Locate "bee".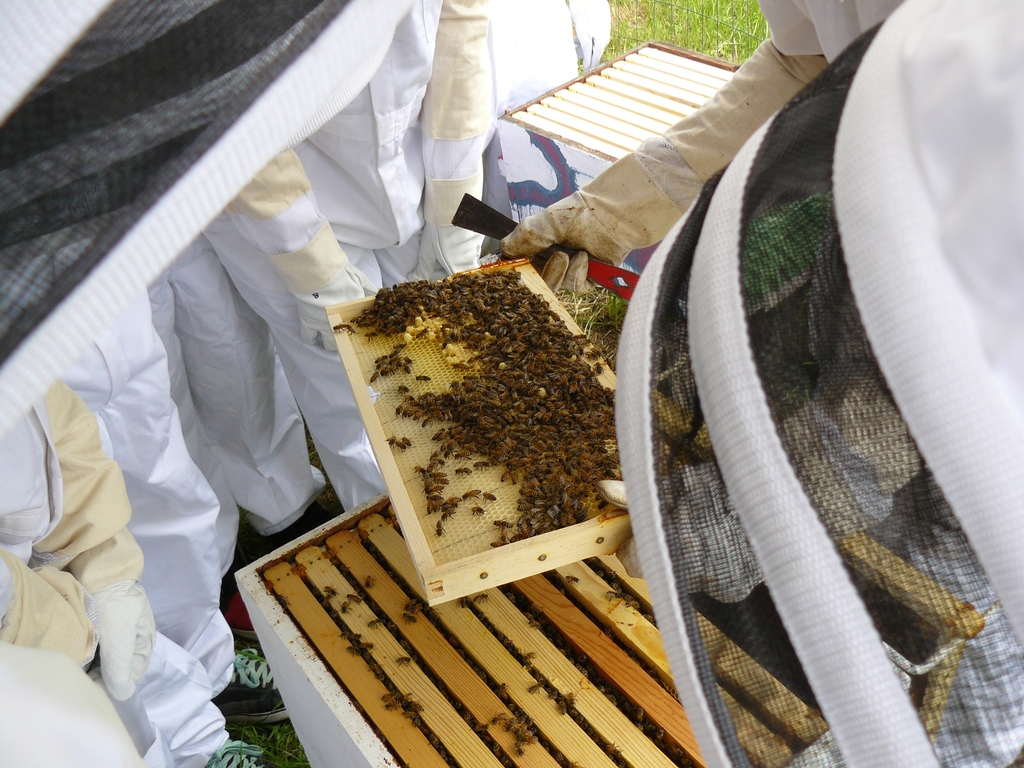
Bounding box: BBox(609, 589, 627, 606).
